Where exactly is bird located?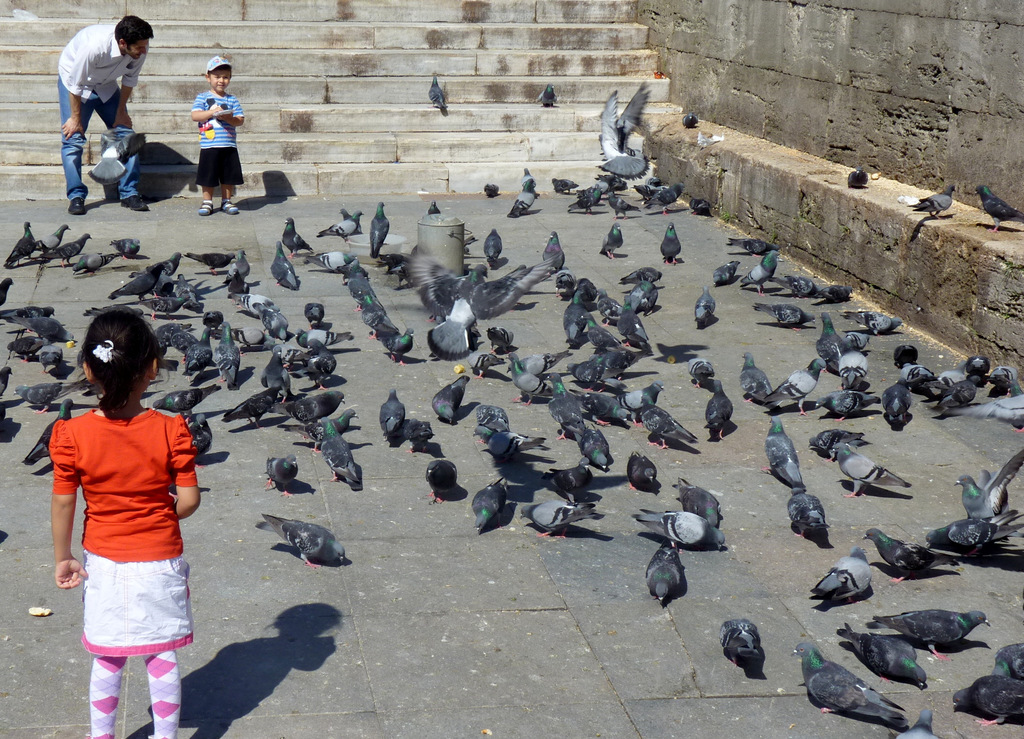
Its bounding box is {"left": 483, "top": 227, "right": 504, "bottom": 272}.
